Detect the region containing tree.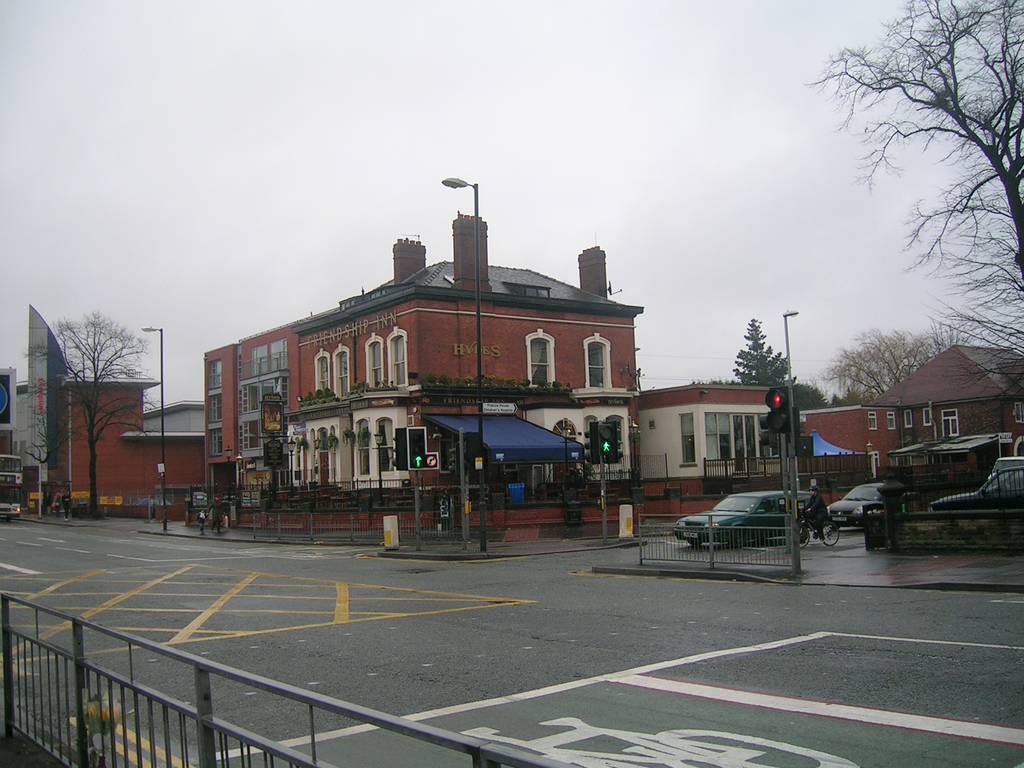
x1=730 y1=311 x2=799 y2=390.
